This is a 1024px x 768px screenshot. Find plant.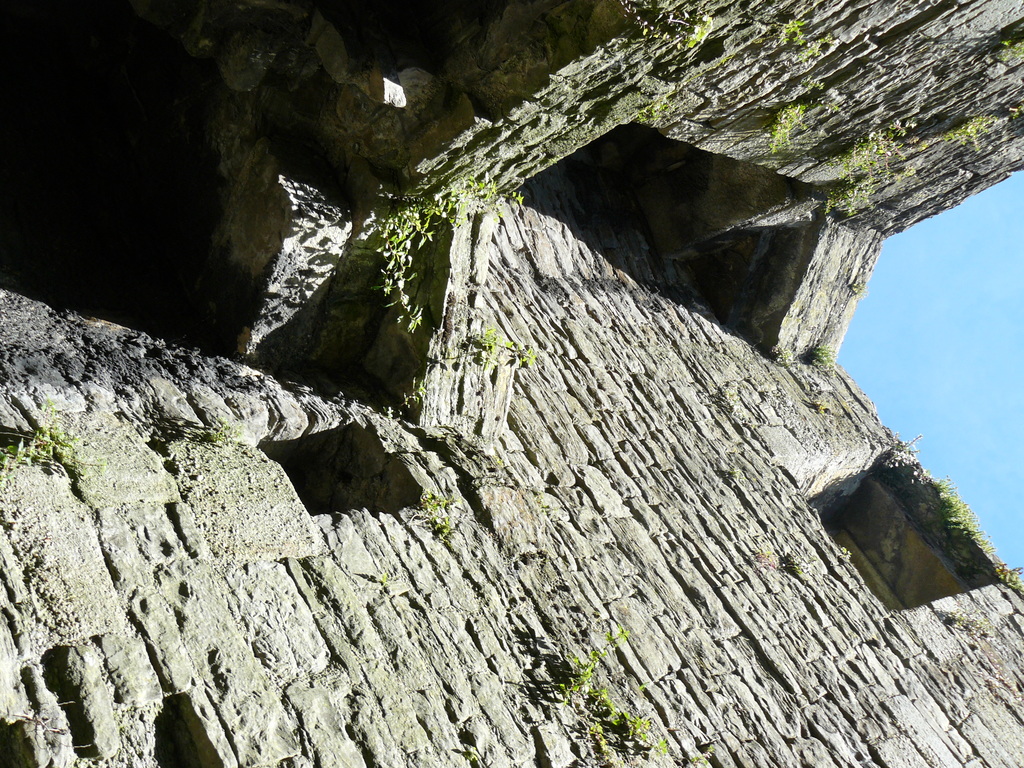
Bounding box: locate(563, 611, 743, 762).
